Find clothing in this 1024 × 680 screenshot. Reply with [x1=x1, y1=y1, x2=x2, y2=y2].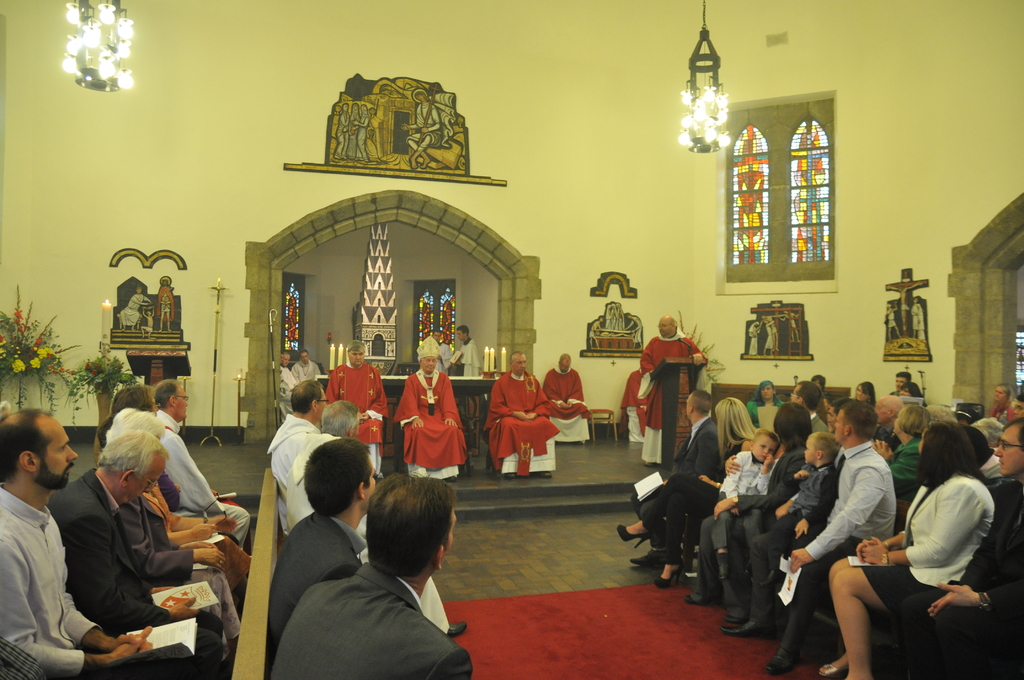
[x1=618, y1=374, x2=646, y2=408].
